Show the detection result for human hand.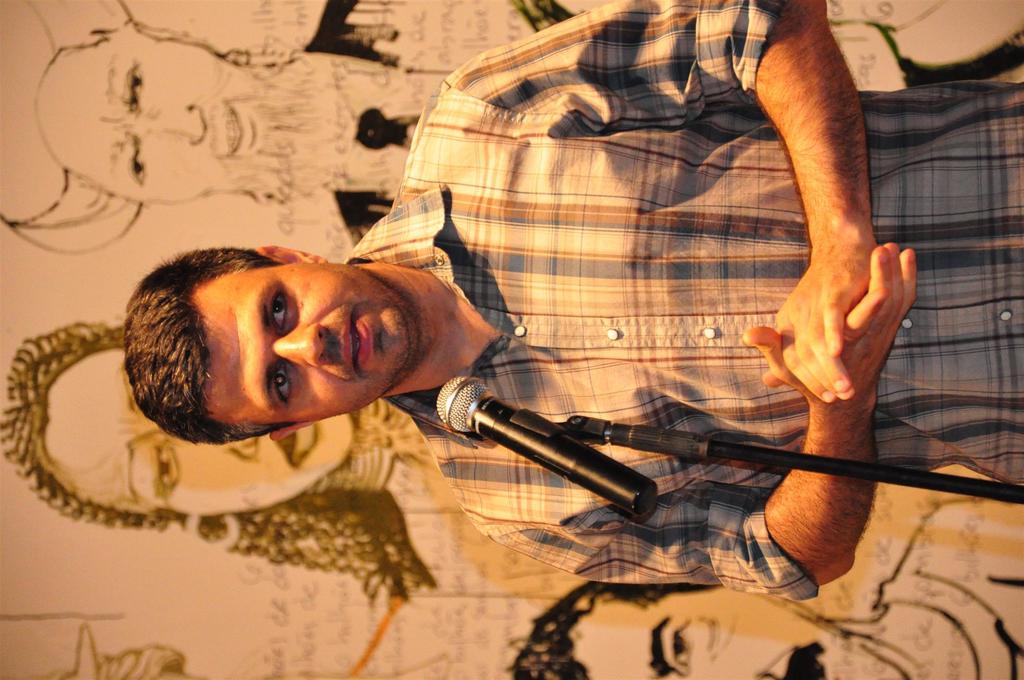
742/239/917/410.
